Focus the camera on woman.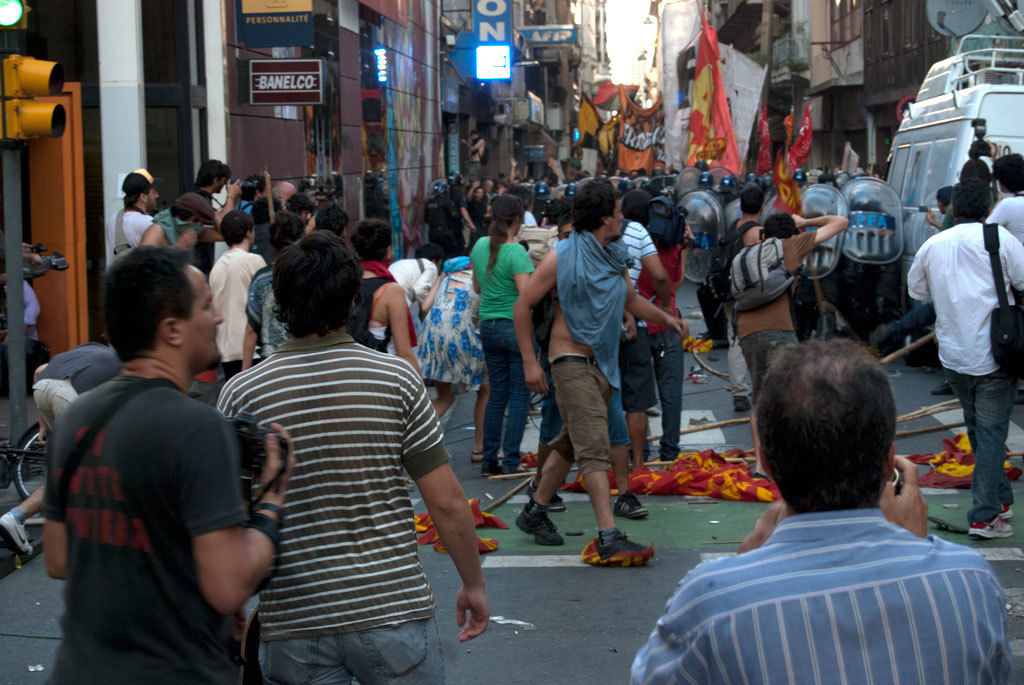
Focus region: (468,202,534,474).
